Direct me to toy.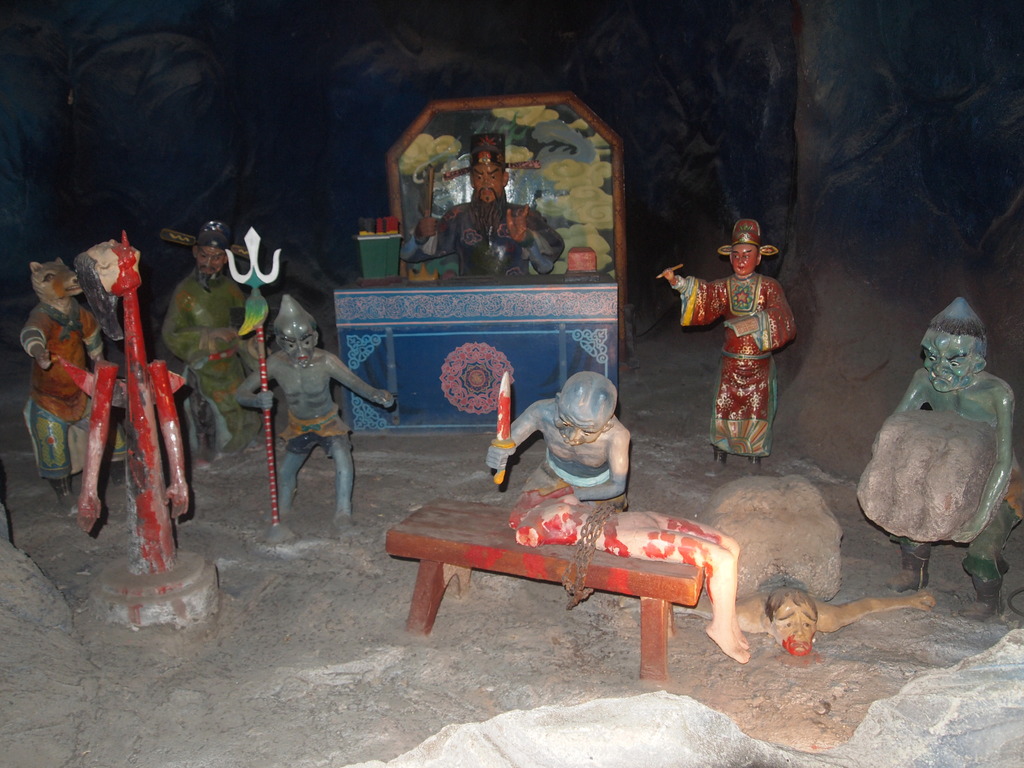
Direction: 20:257:127:520.
